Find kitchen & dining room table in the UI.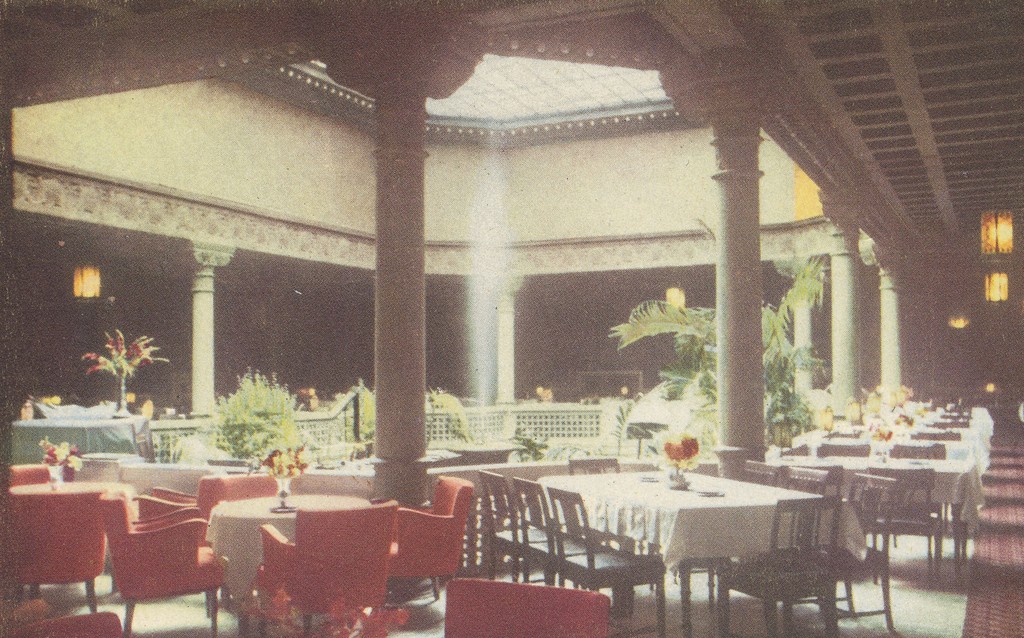
UI element at detection(558, 456, 810, 598).
